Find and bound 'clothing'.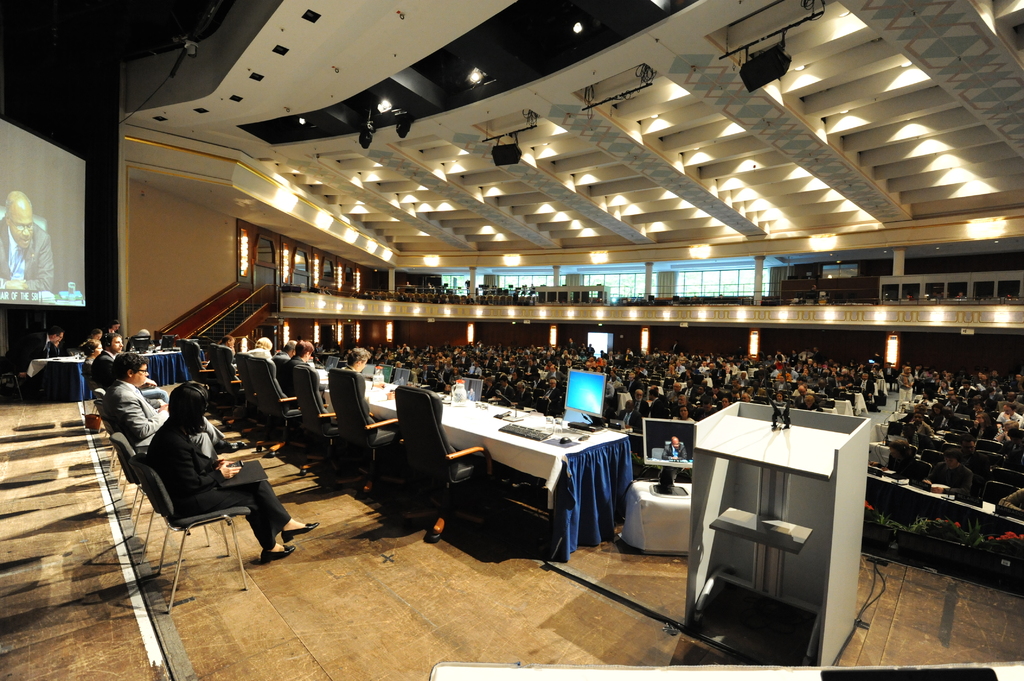
Bound: (left=97, top=340, right=118, bottom=387).
